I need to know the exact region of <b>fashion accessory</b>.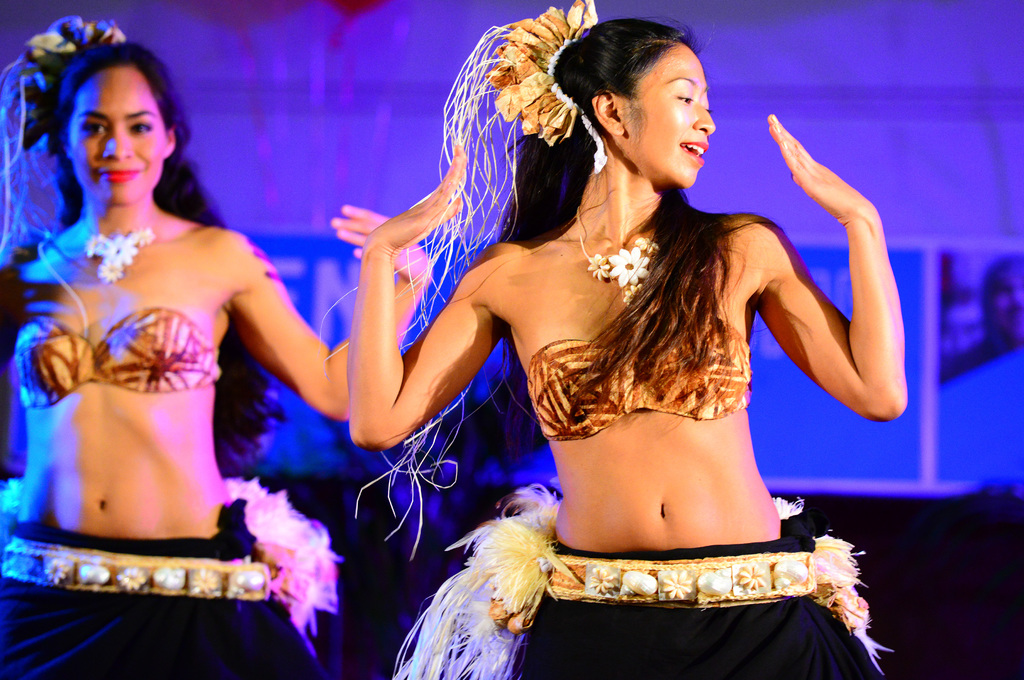
Region: bbox(0, 473, 340, 634).
